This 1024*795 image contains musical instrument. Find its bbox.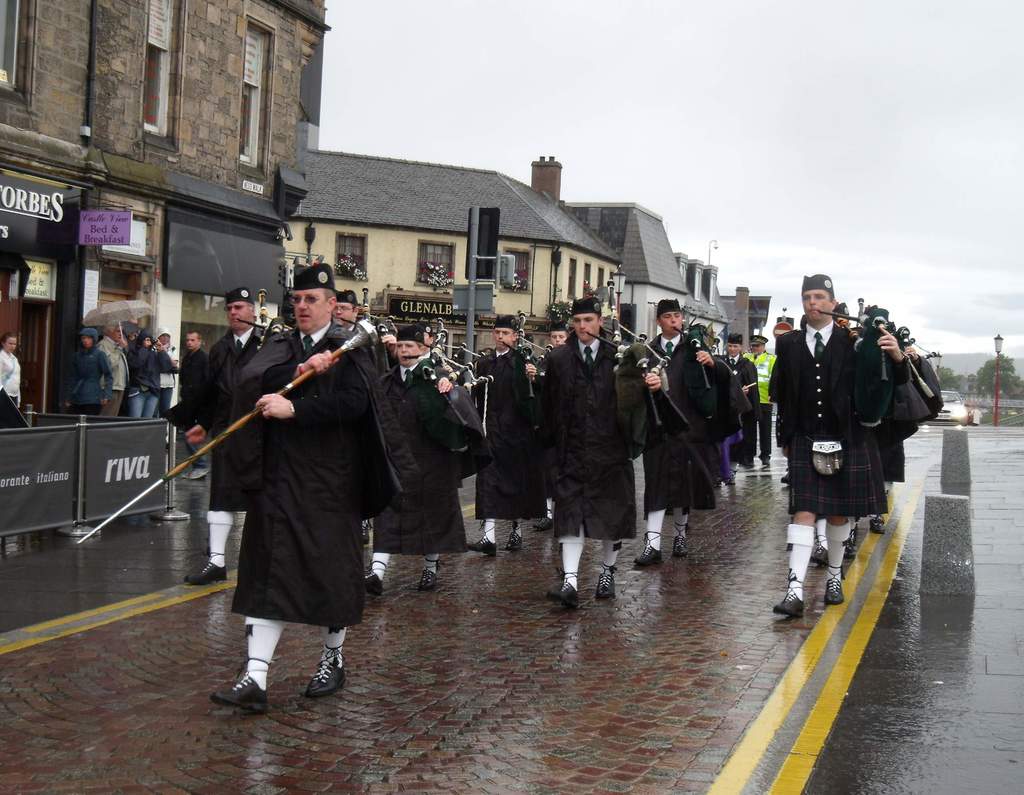
[x1=493, y1=310, x2=561, y2=396].
